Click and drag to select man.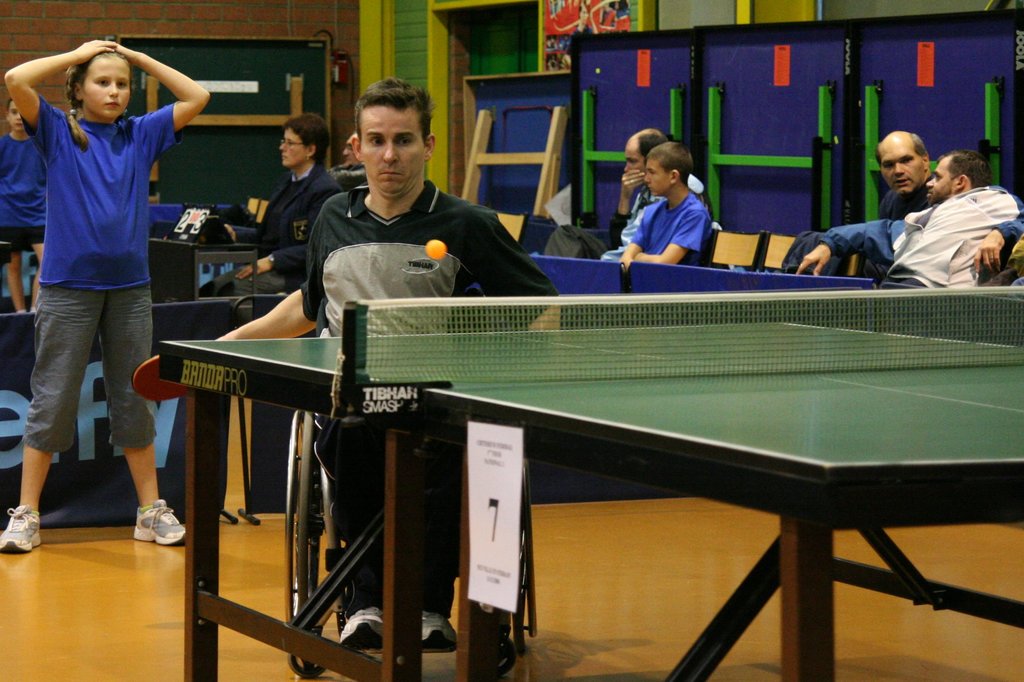
Selection: BBox(534, 123, 716, 257).
